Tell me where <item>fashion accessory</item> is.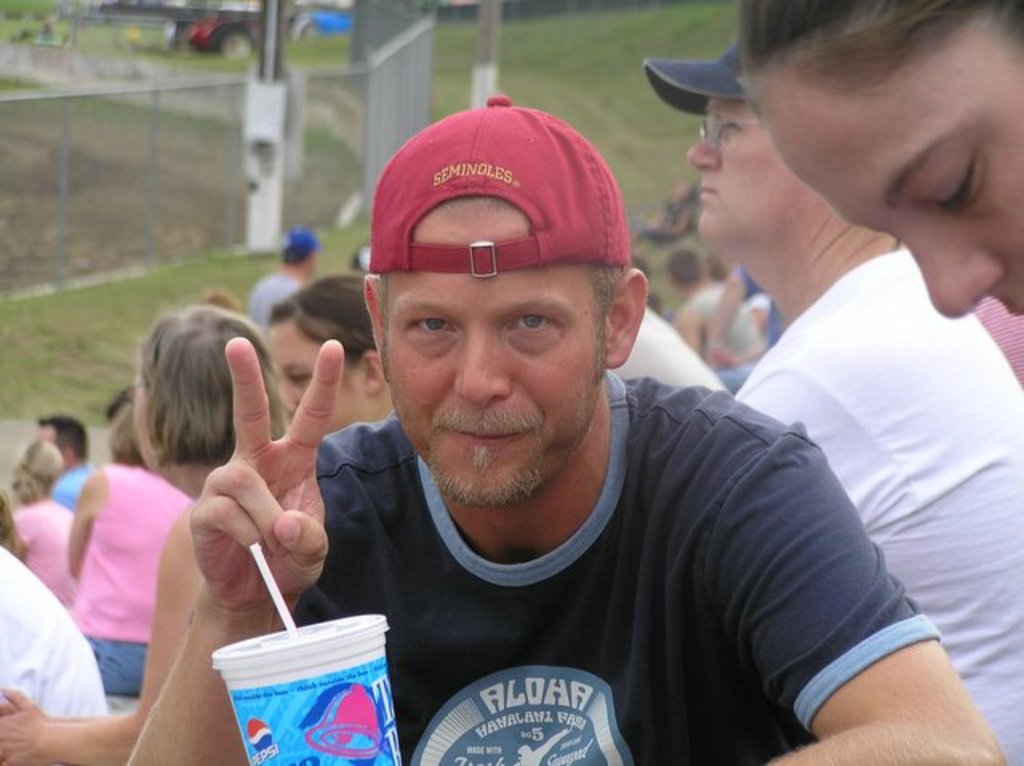
<item>fashion accessory</item> is at l=368, t=90, r=629, b=277.
